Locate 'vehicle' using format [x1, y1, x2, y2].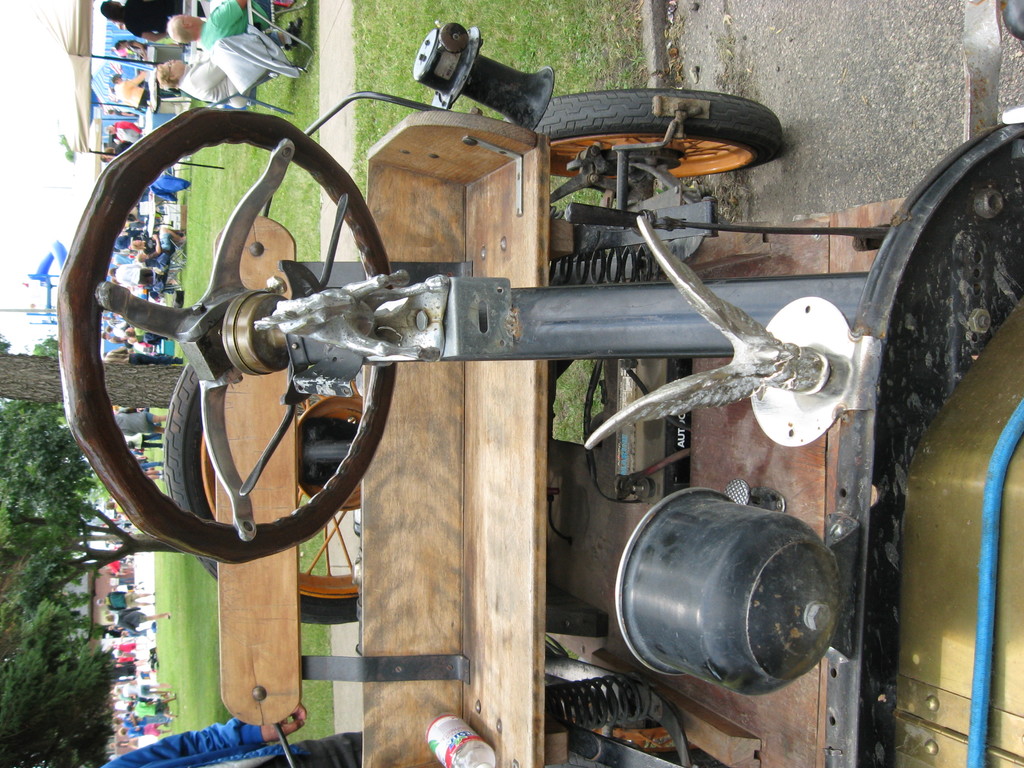
[18, 30, 975, 761].
